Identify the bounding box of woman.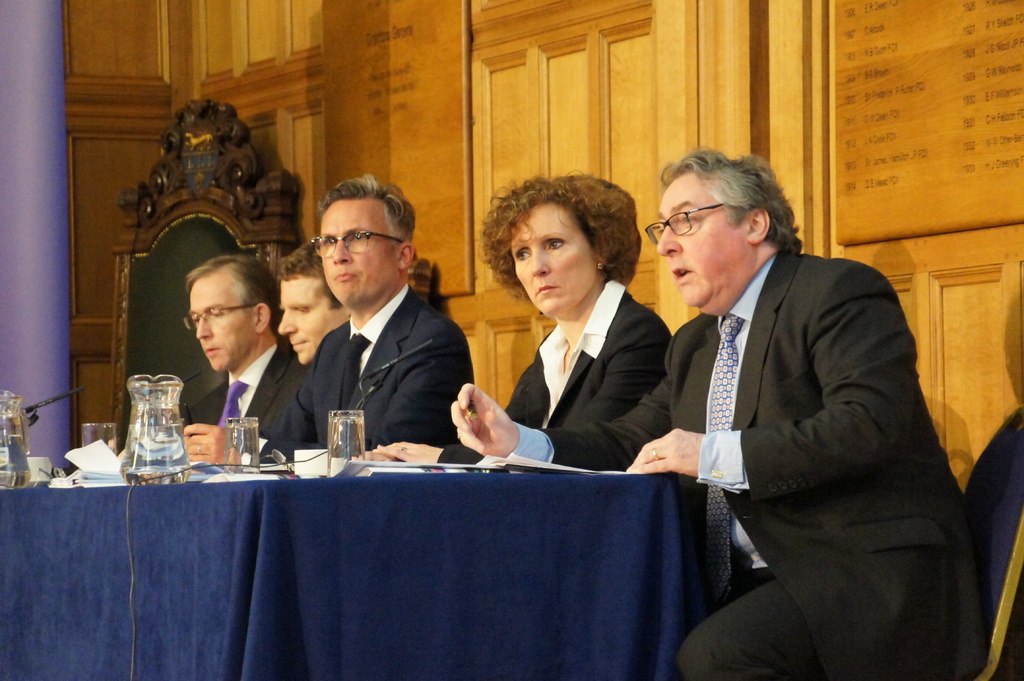
rect(467, 169, 665, 479).
